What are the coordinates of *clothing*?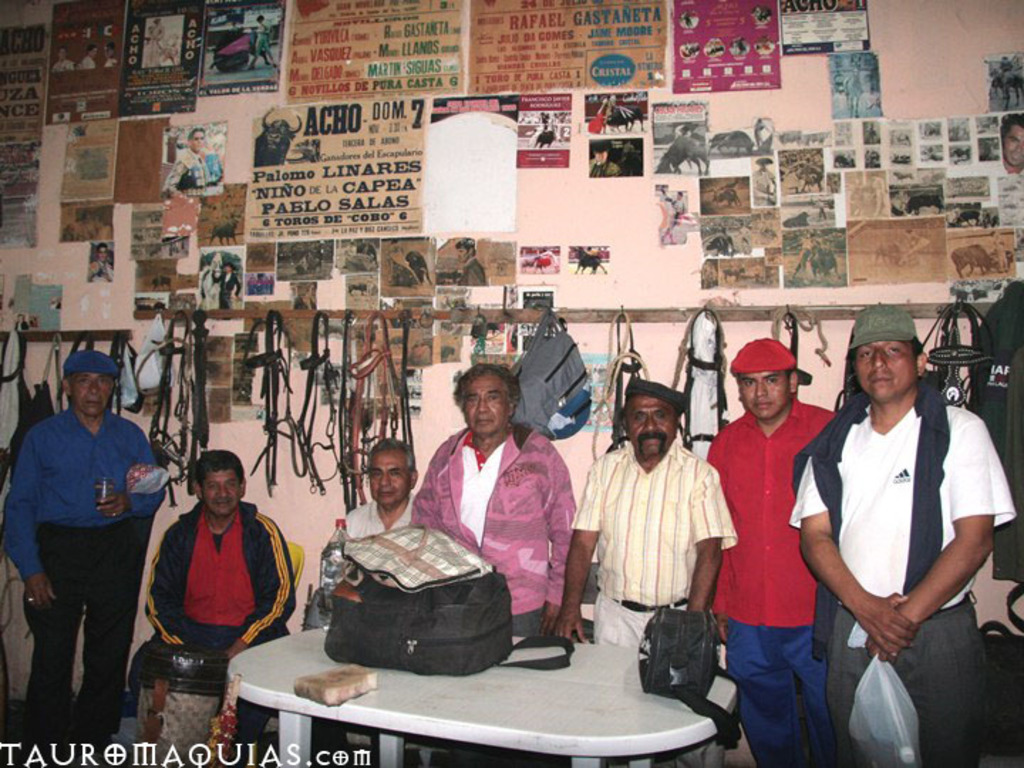
detection(141, 21, 162, 67).
